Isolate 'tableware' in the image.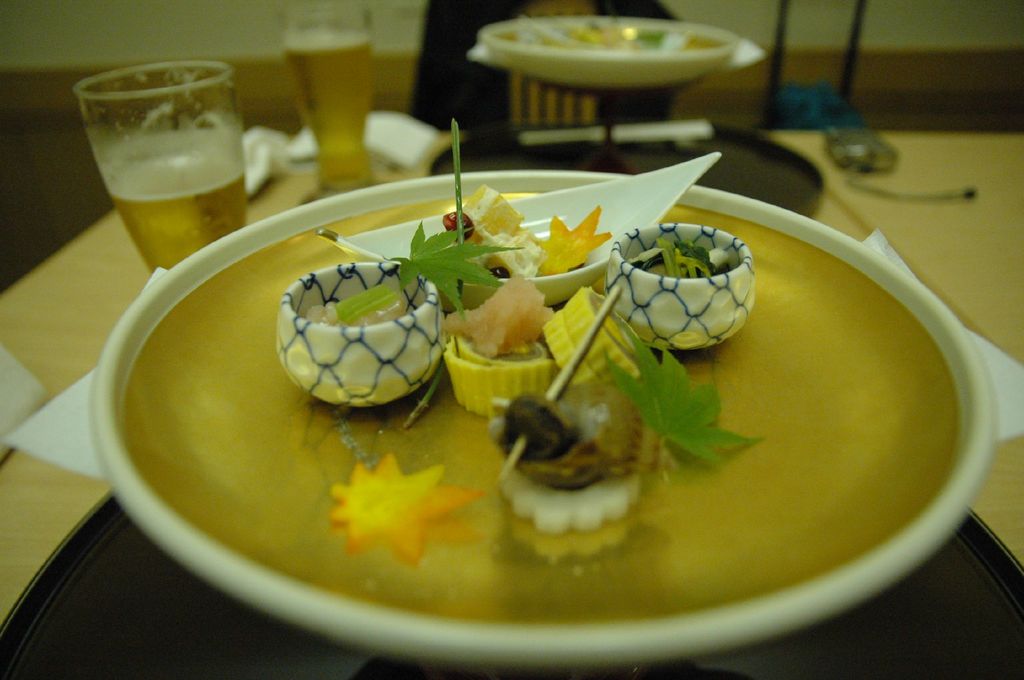
Isolated region: [470,0,766,88].
